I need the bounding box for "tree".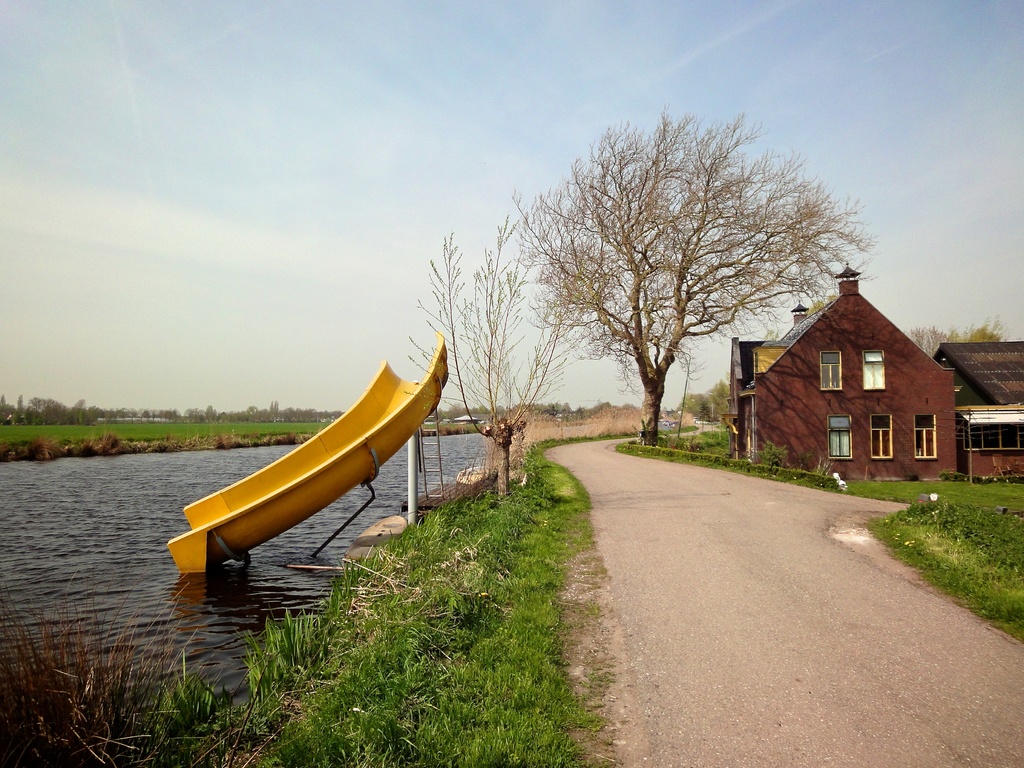
Here it is: (left=506, top=107, right=877, bottom=442).
